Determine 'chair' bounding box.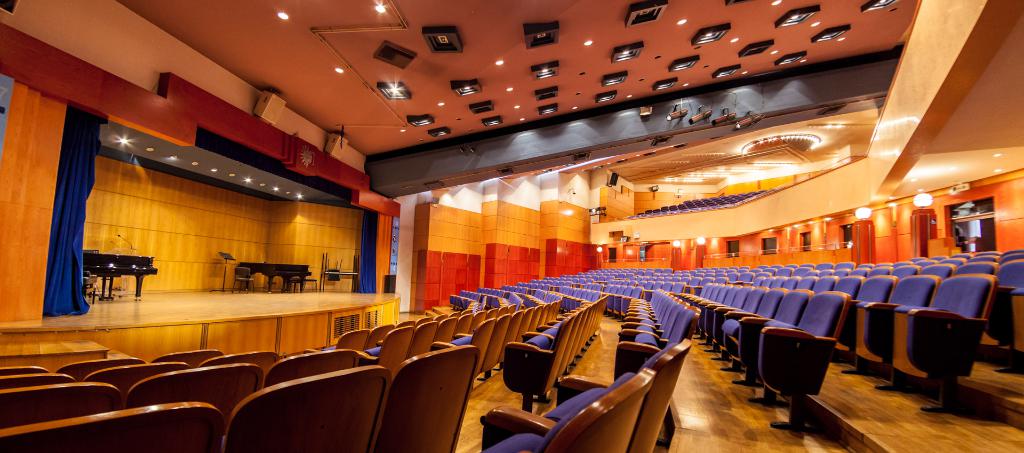
Determined: <region>408, 320, 439, 359</region>.
